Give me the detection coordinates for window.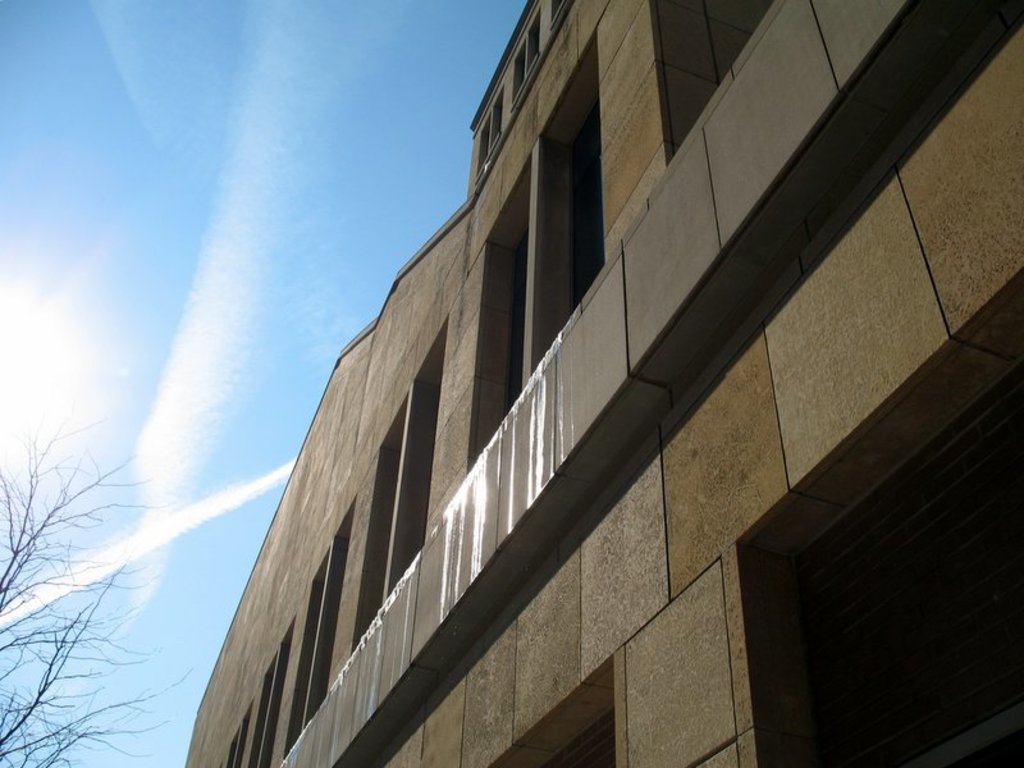
rect(494, 237, 529, 420).
